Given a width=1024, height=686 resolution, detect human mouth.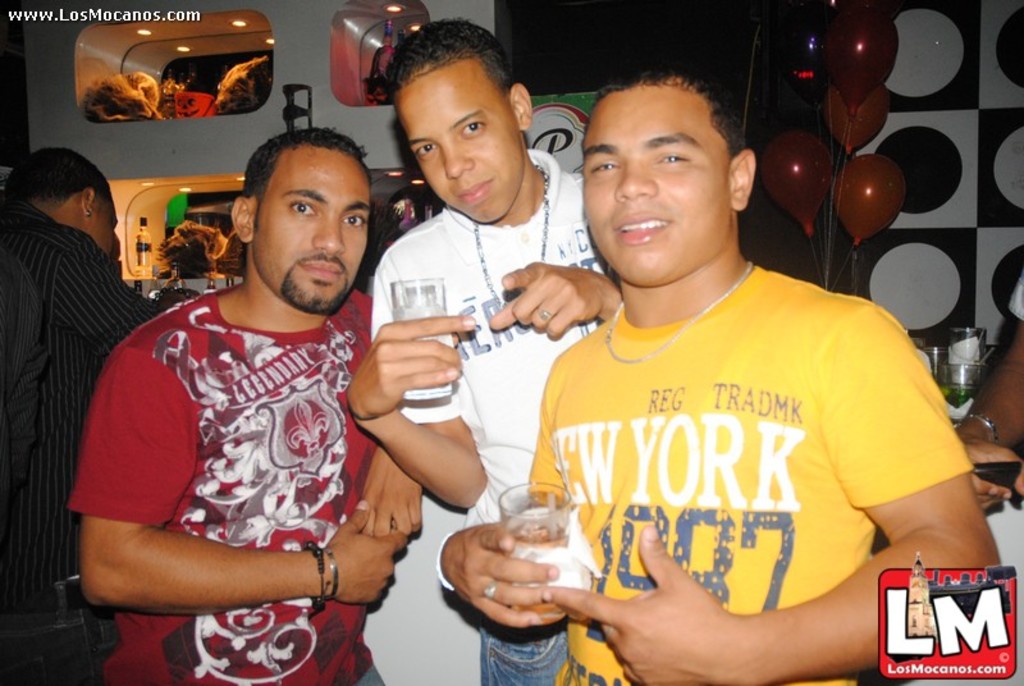
pyautogui.locateOnScreen(614, 209, 677, 250).
